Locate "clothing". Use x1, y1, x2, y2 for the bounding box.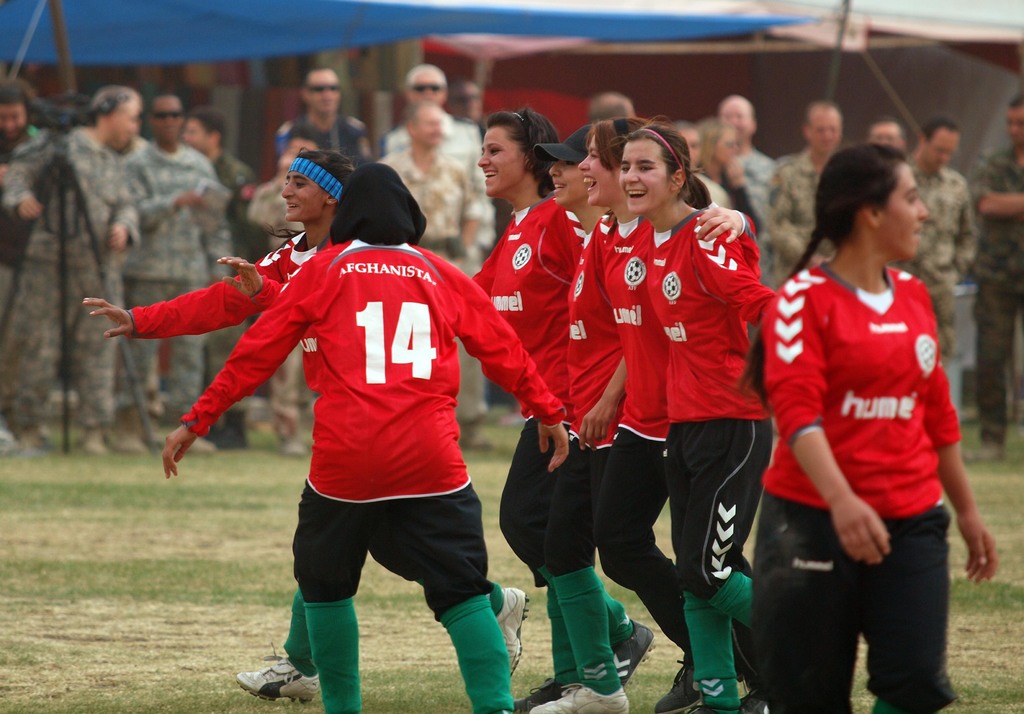
457, 190, 586, 699.
